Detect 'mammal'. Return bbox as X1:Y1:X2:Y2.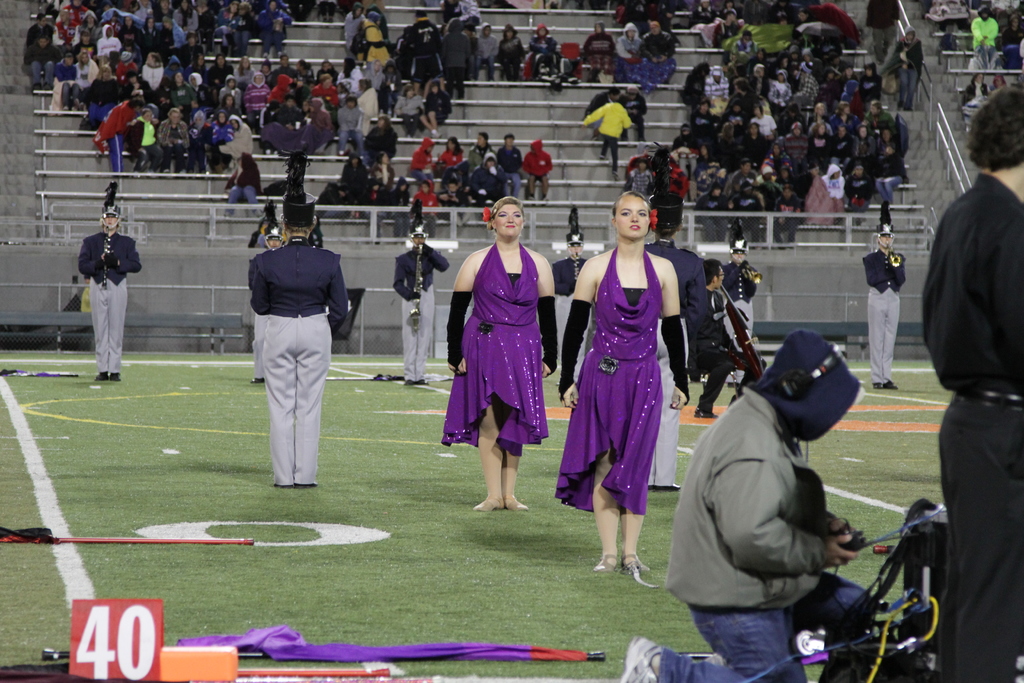
294:58:317:95.
